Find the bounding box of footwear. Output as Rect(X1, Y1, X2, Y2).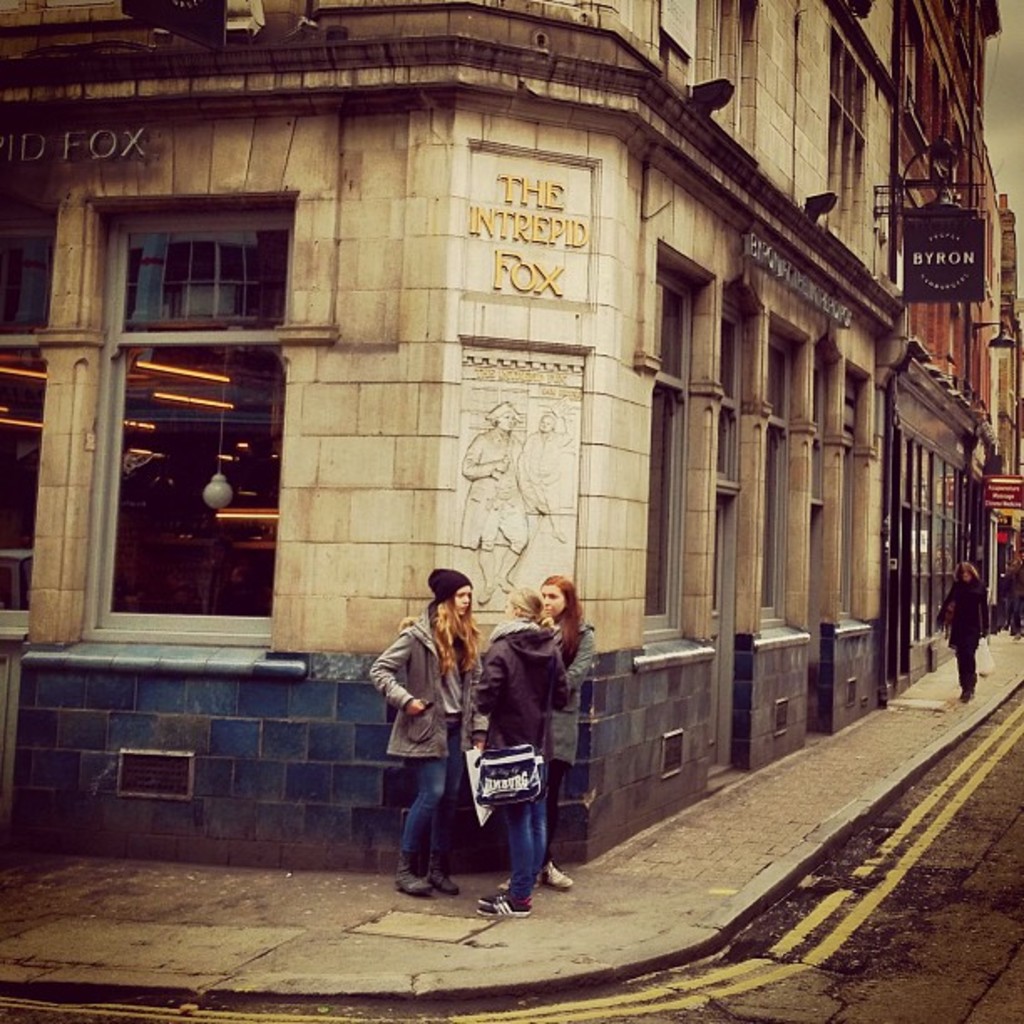
Rect(482, 899, 539, 915).
